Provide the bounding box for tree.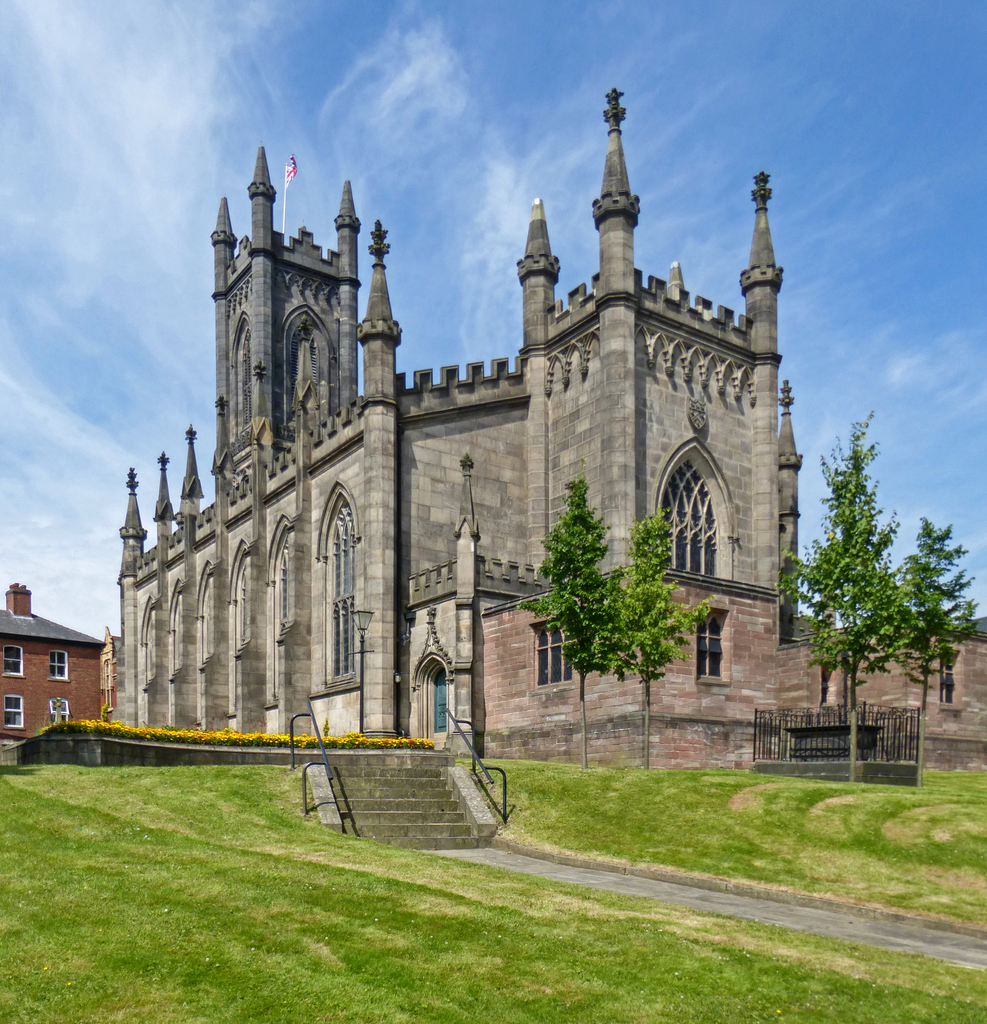
517 470 639 772.
